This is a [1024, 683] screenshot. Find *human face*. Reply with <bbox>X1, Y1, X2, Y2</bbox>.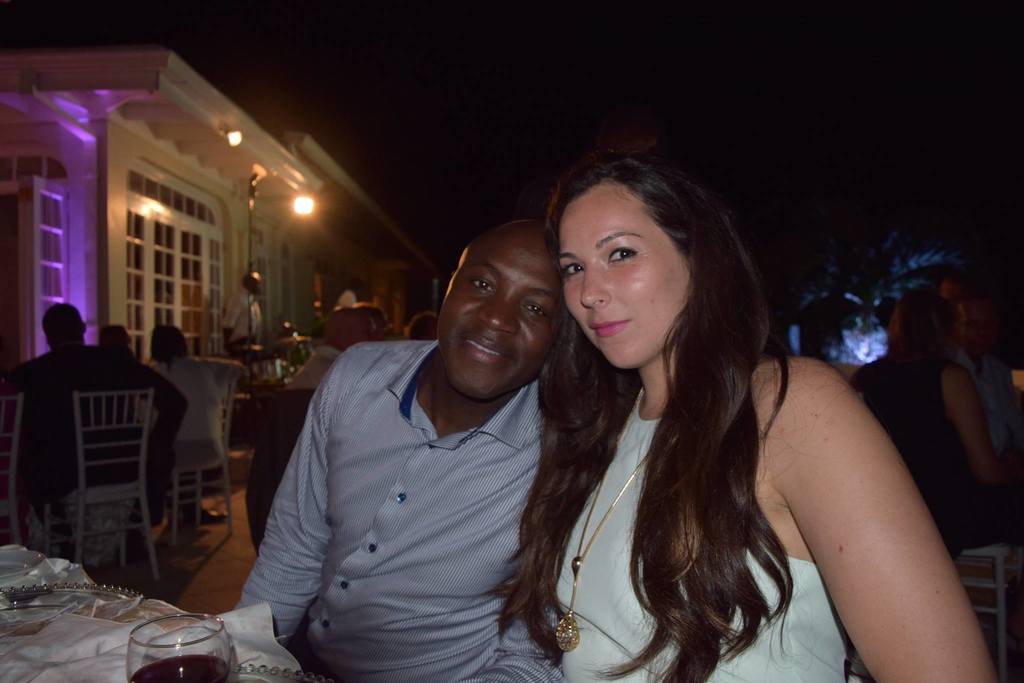
<bbox>556, 189, 692, 368</bbox>.
